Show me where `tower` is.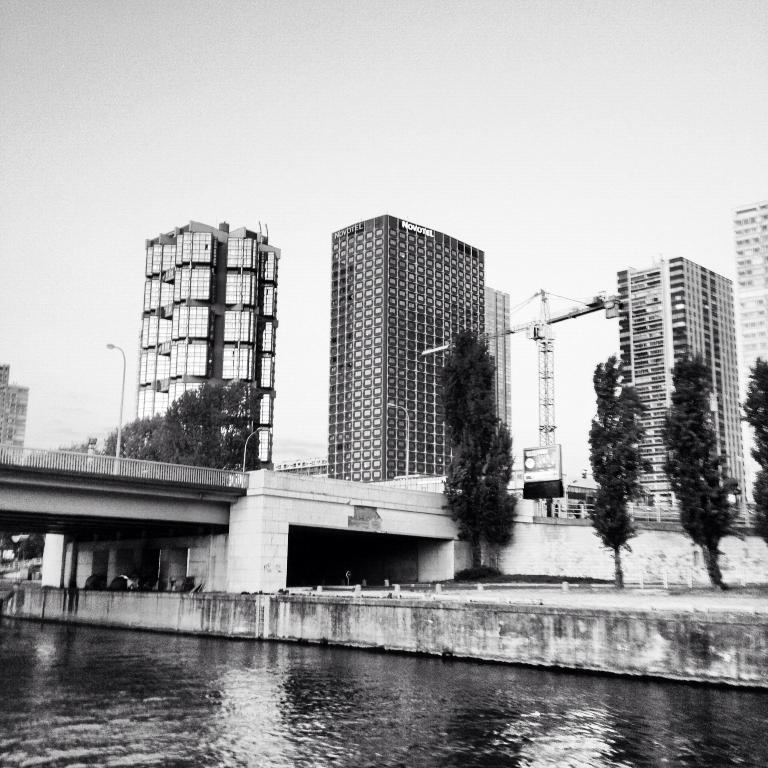
`tower` is at <box>0,362,29,456</box>.
